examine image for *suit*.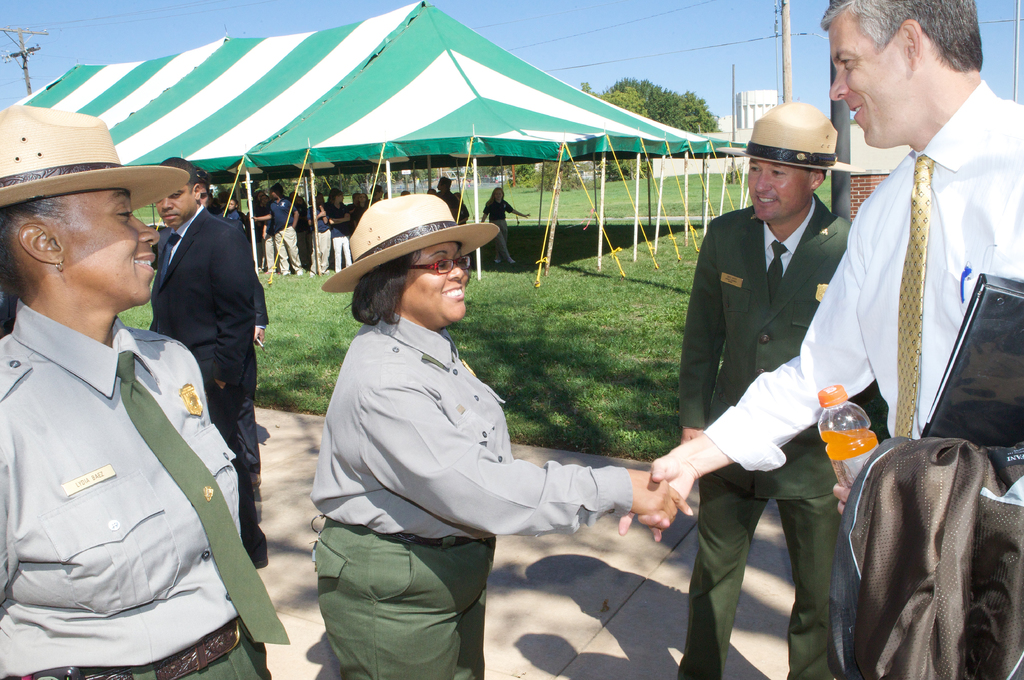
Examination result: 679, 191, 840, 672.
